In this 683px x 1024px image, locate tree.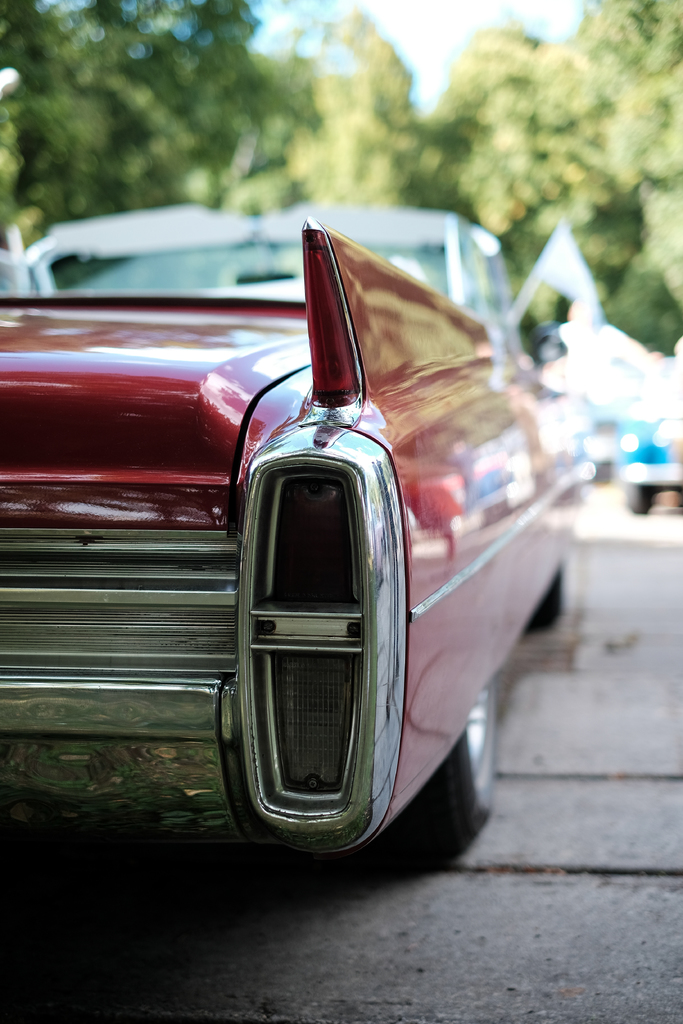
Bounding box: [566,0,682,312].
